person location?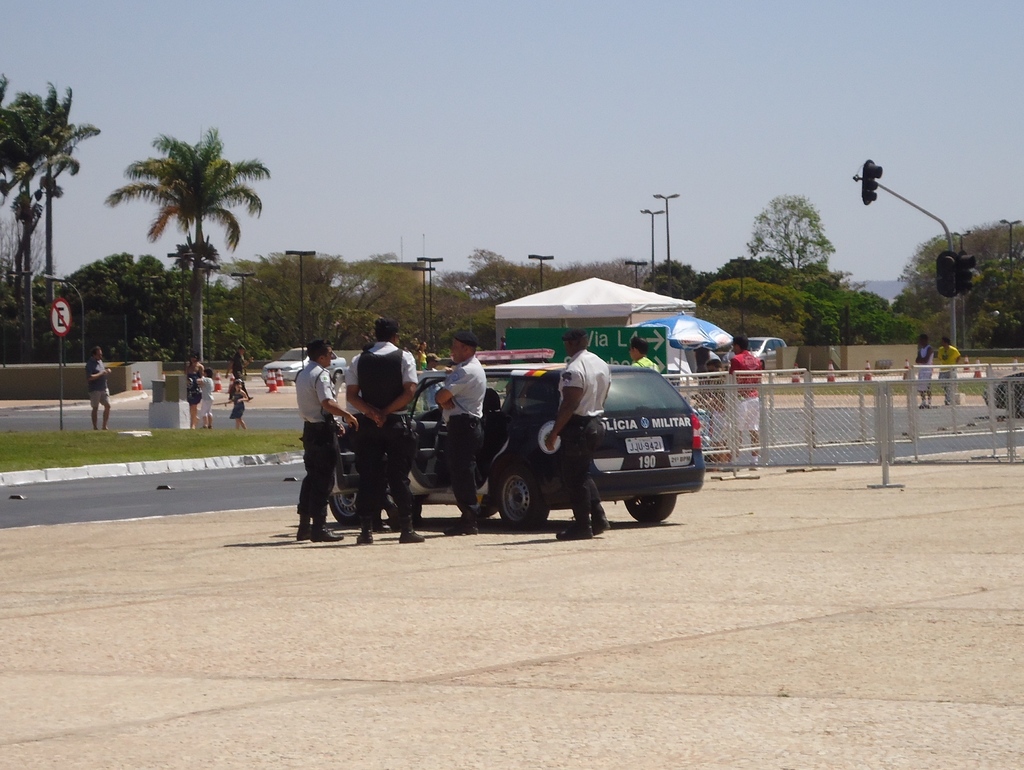
locate(294, 342, 356, 541)
